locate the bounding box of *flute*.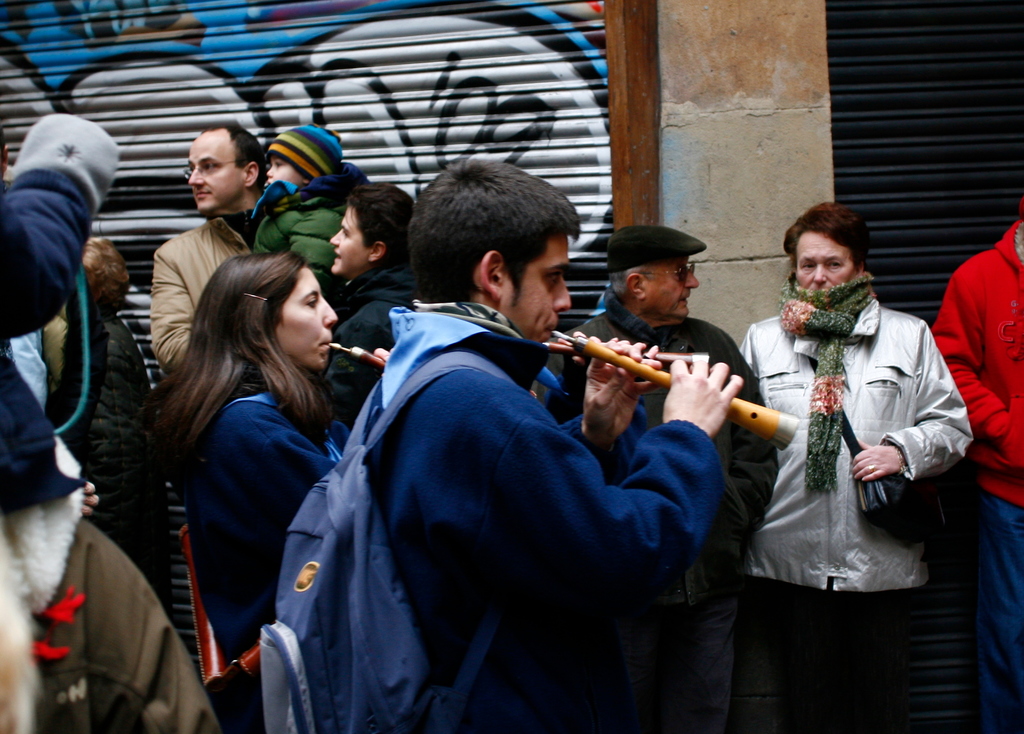
Bounding box: bbox=[328, 343, 385, 364].
